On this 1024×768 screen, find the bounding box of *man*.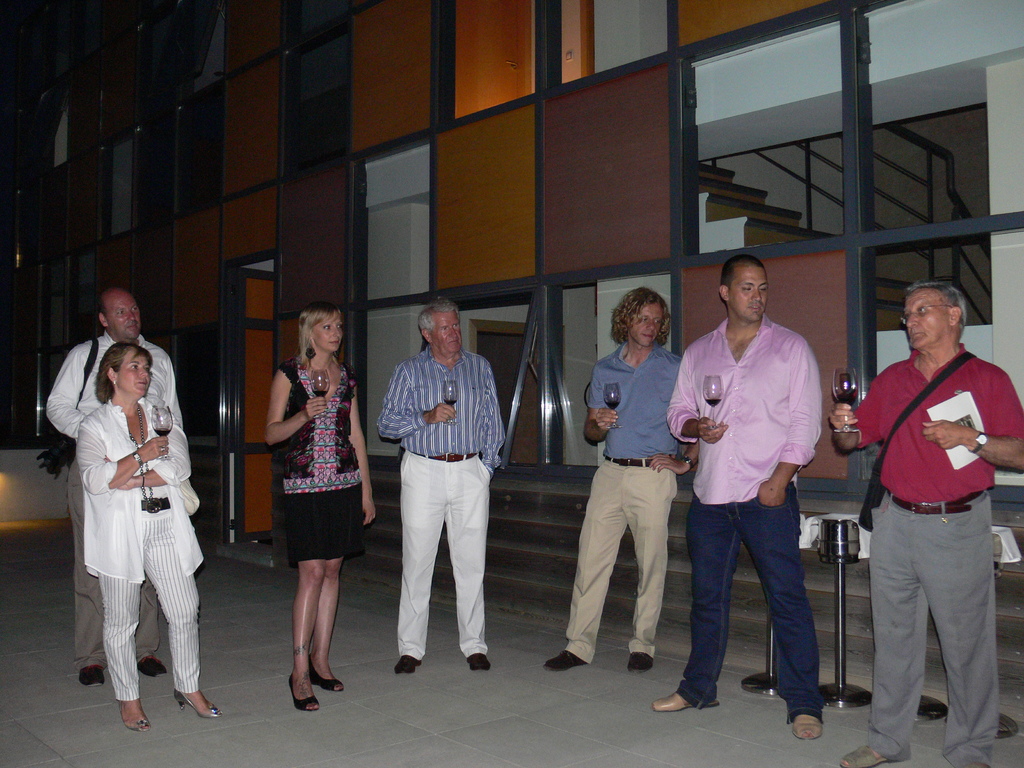
Bounding box: 829, 280, 1023, 767.
